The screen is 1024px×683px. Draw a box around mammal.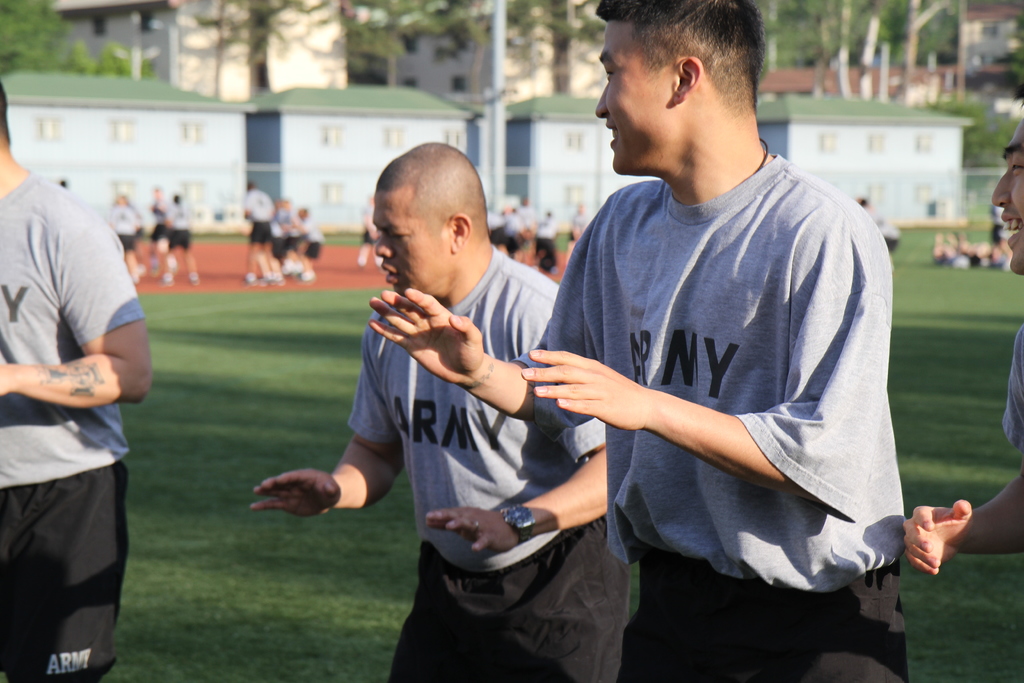
left=856, top=197, right=905, bottom=266.
